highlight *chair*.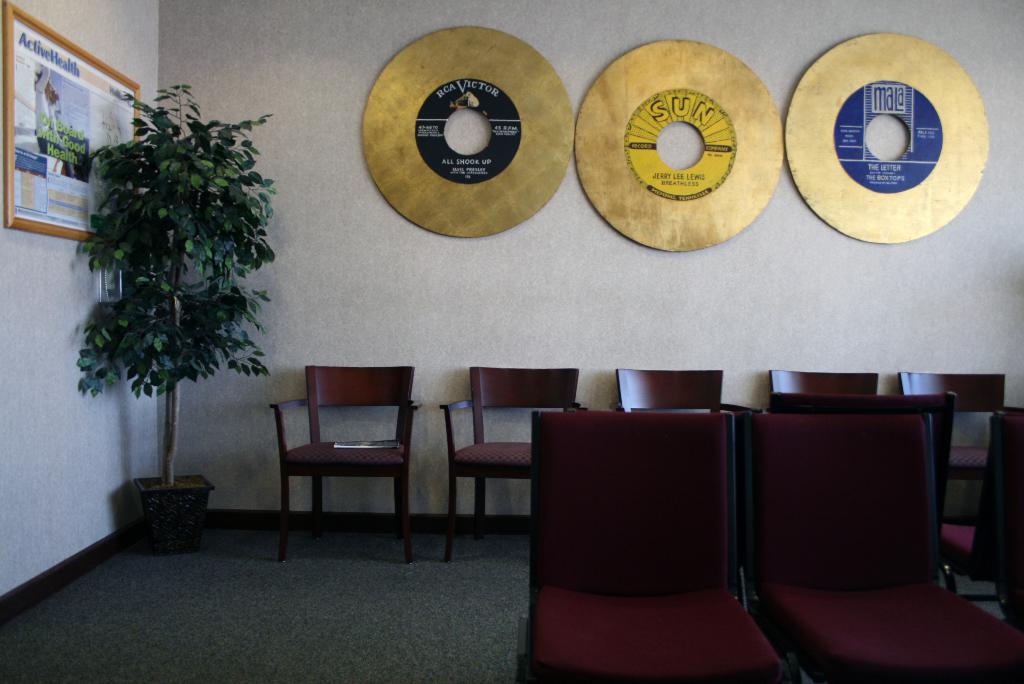
Highlighted region: 527, 416, 783, 683.
